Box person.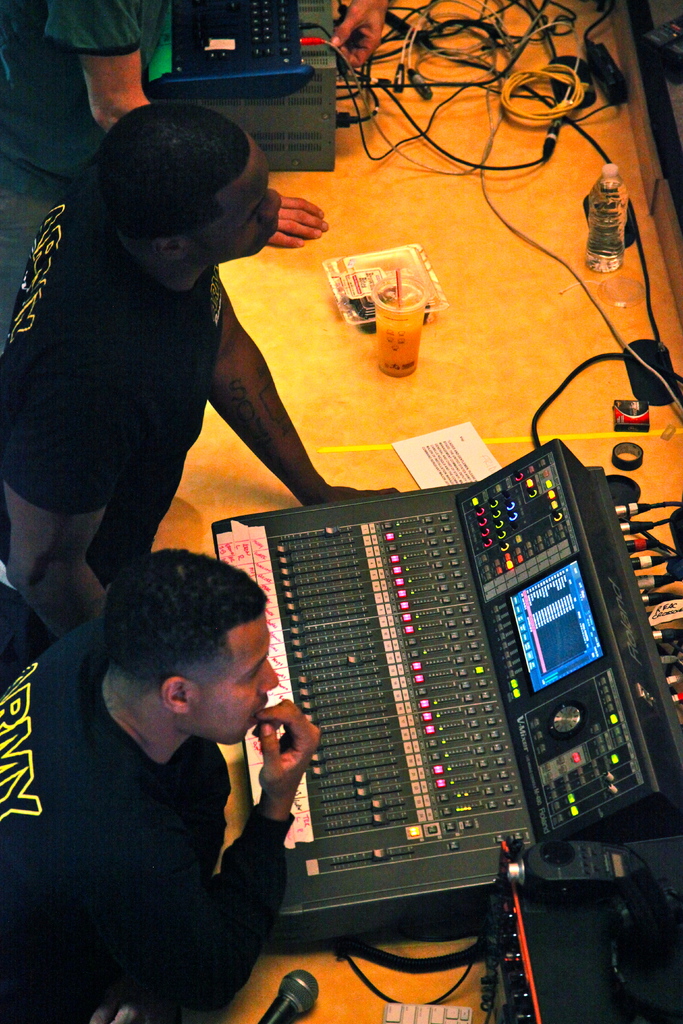
(26, 529, 324, 1011).
